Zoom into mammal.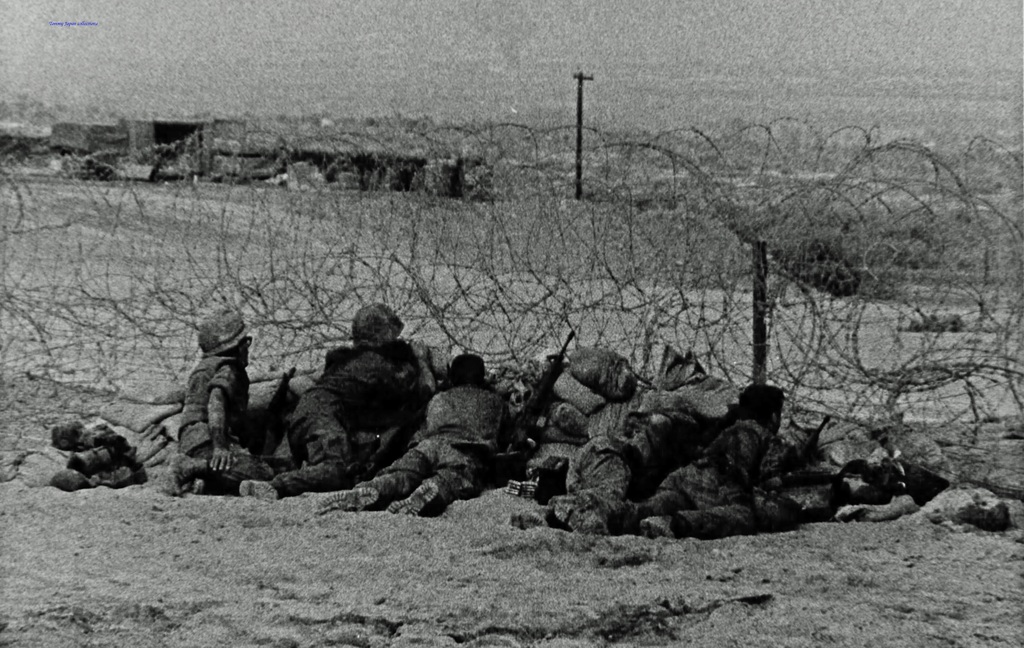
Zoom target: (x1=620, y1=380, x2=783, y2=533).
